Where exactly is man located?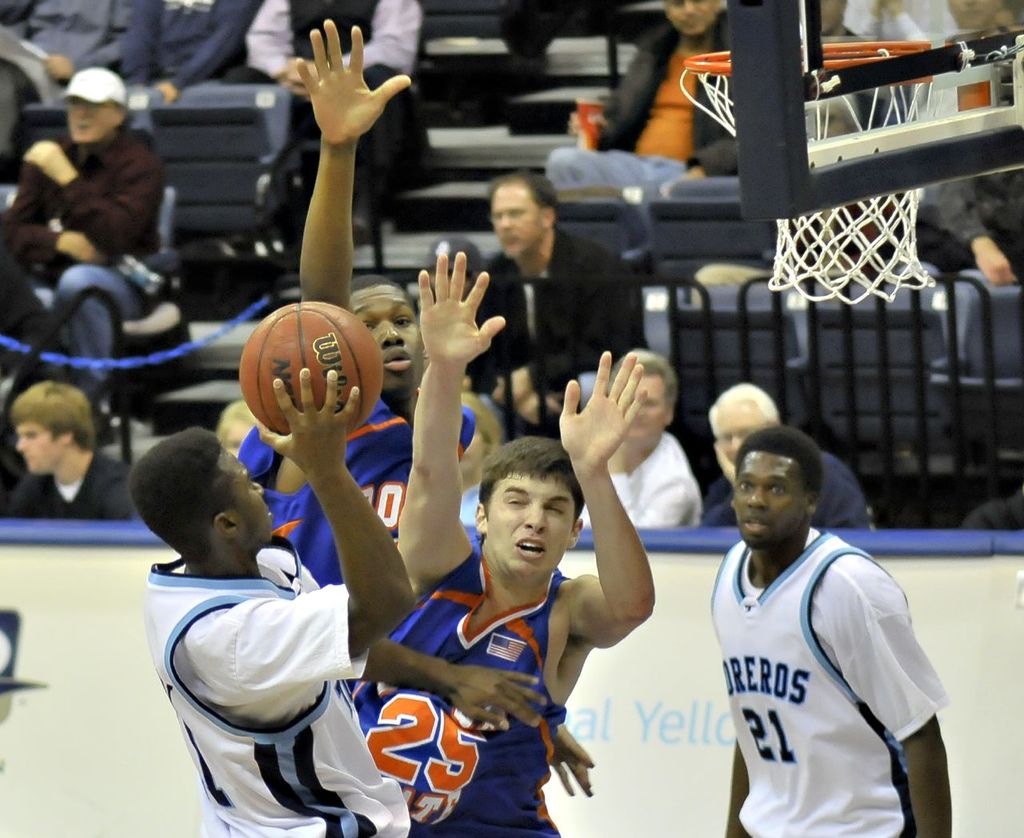
Its bounding box is 333,250,659,837.
